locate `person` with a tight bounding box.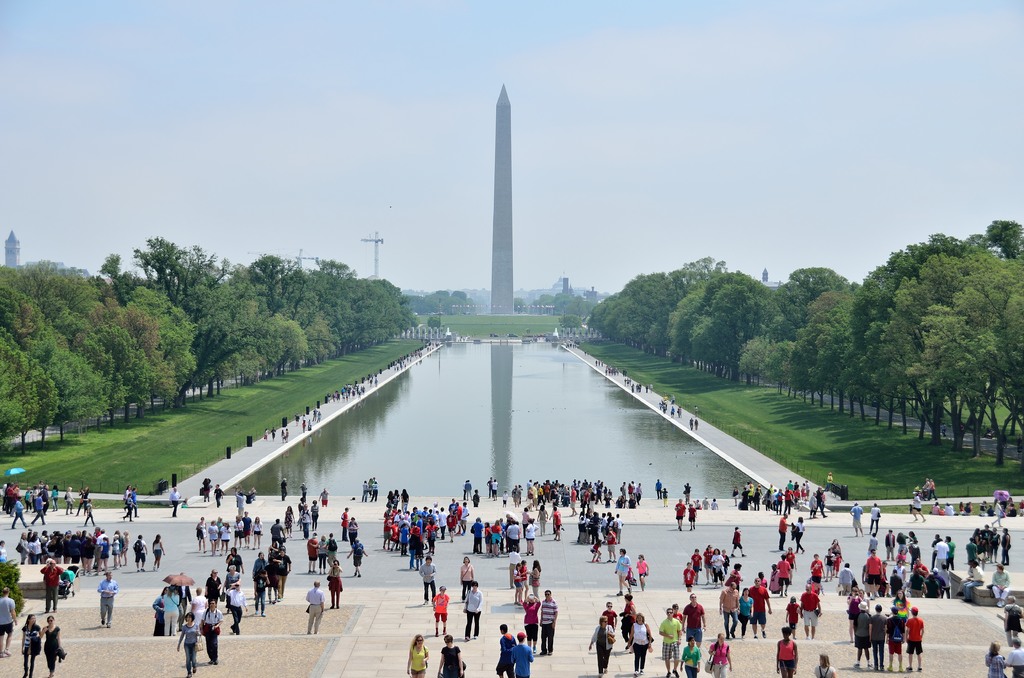
BBox(34, 616, 63, 676).
